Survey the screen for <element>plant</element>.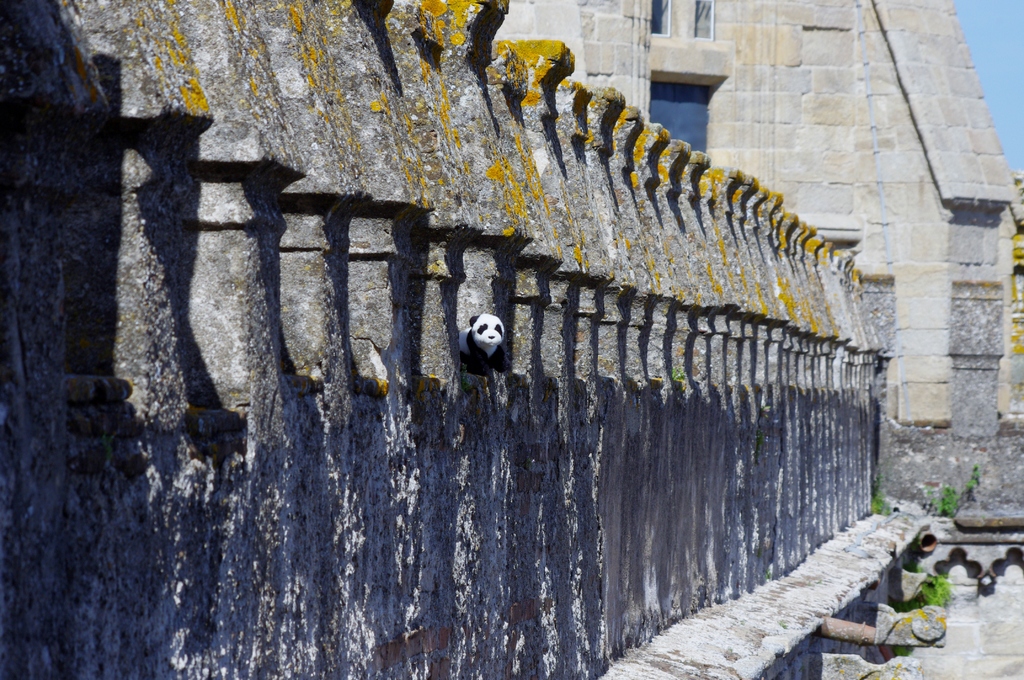
Survey found: select_region(929, 469, 984, 521).
